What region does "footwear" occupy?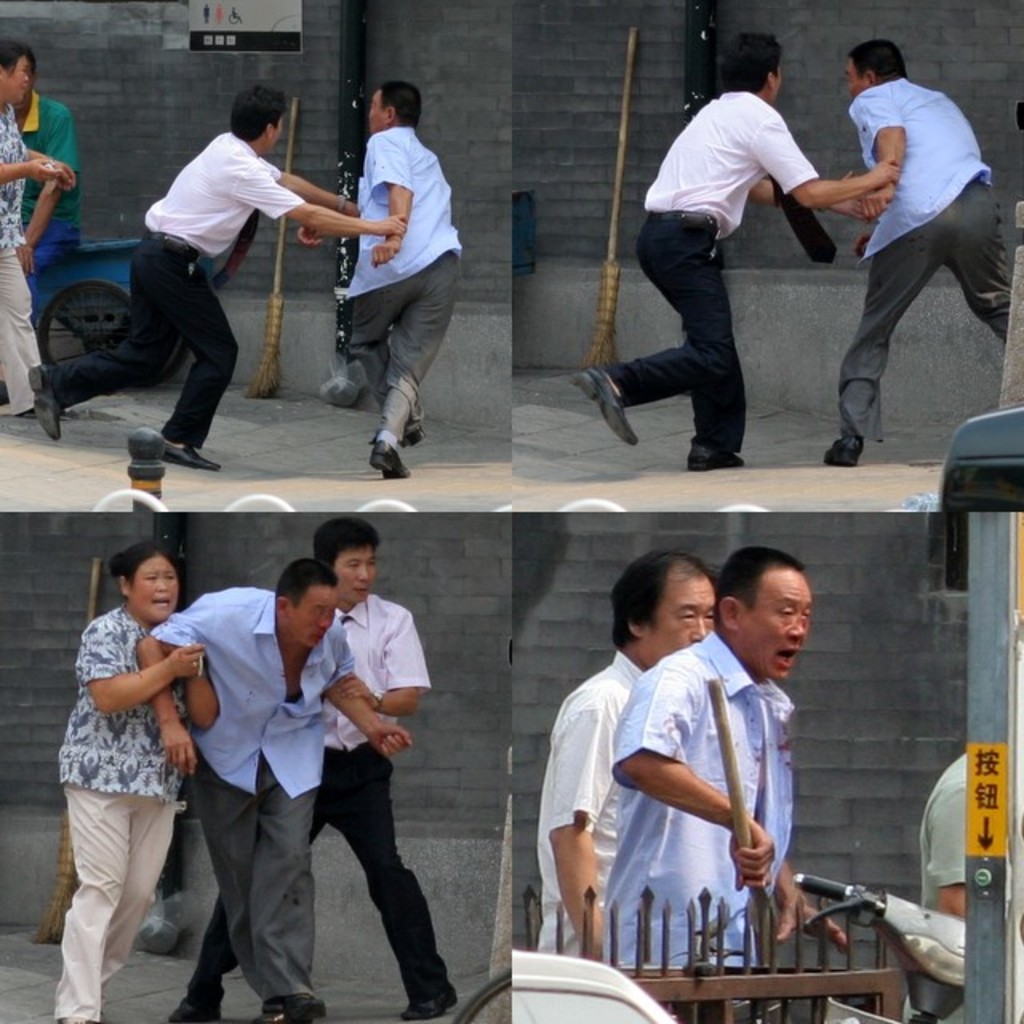
{"left": 574, "top": 366, "right": 635, "bottom": 446}.
